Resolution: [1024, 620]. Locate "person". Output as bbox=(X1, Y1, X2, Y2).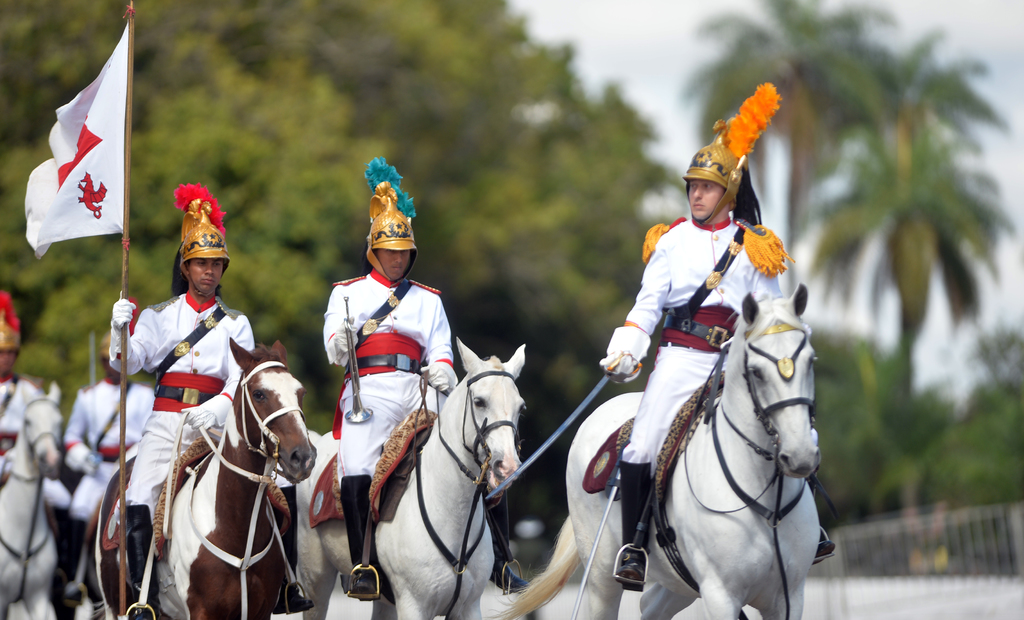
bbox=(324, 218, 530, 598).
